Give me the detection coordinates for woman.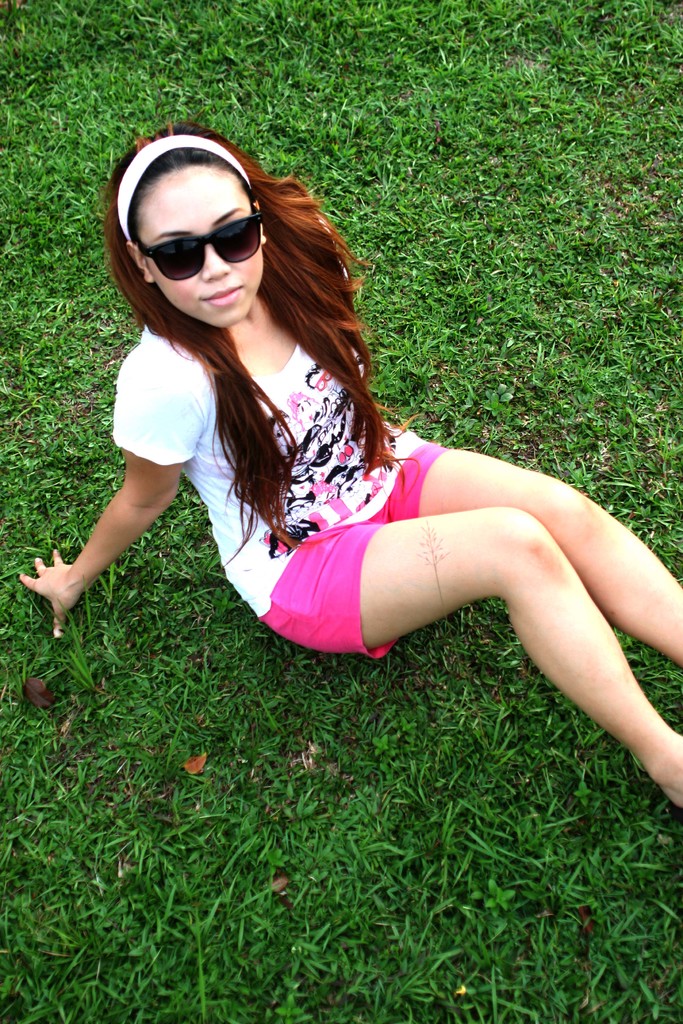
(19,120,682,809).
